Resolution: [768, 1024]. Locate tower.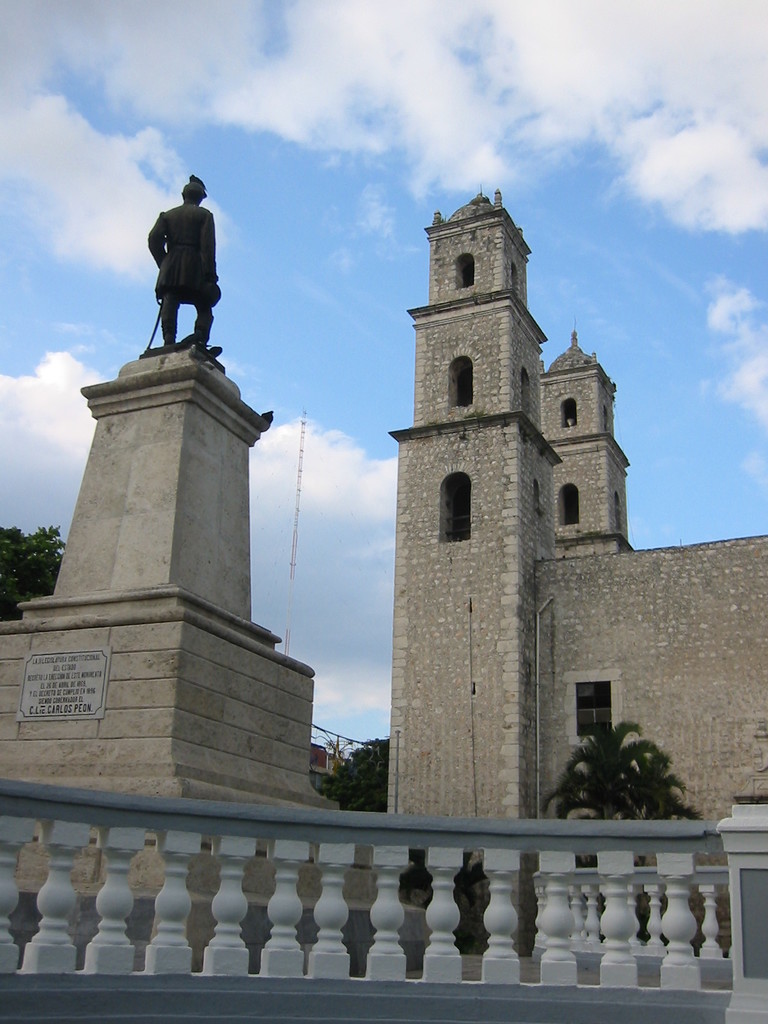
box=[543, 332, 632, 561].
